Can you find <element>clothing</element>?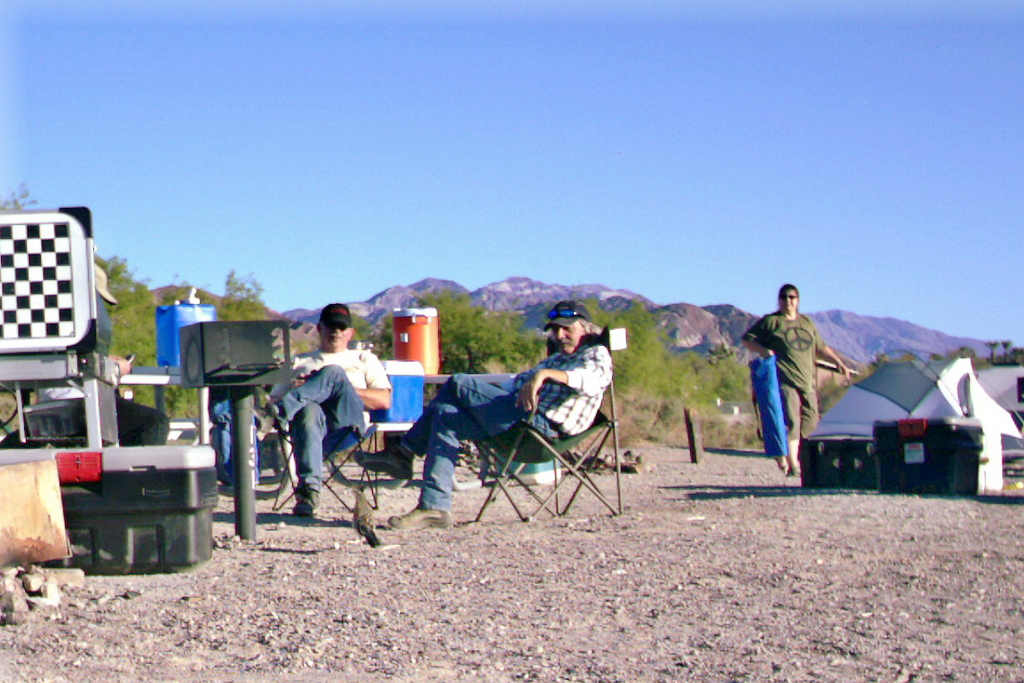
Yes, bounding box: <region>405, 340, 609, 512</region>.
